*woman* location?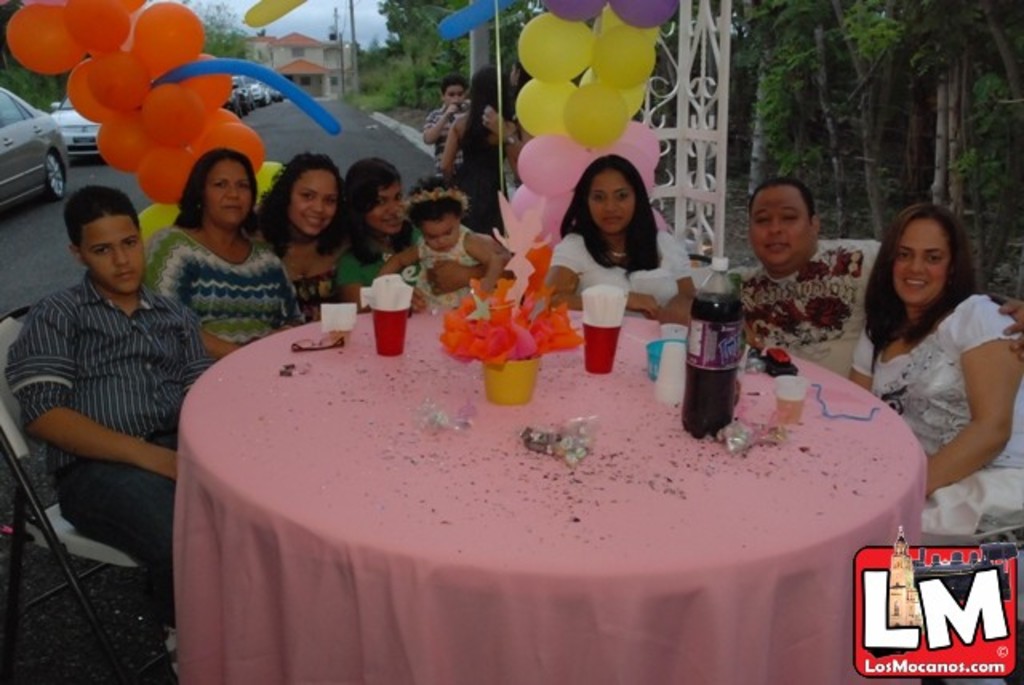
rect(435, 74, 512, 234)
